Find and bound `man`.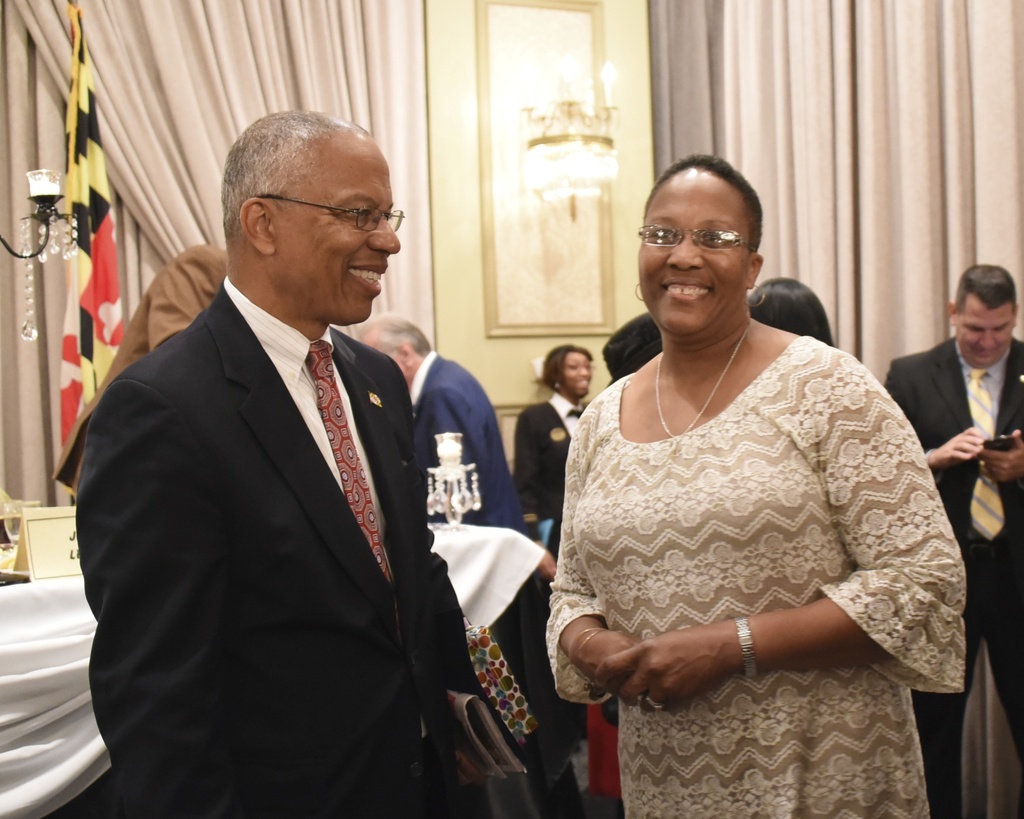
Bound: (877,259,1023,815).
